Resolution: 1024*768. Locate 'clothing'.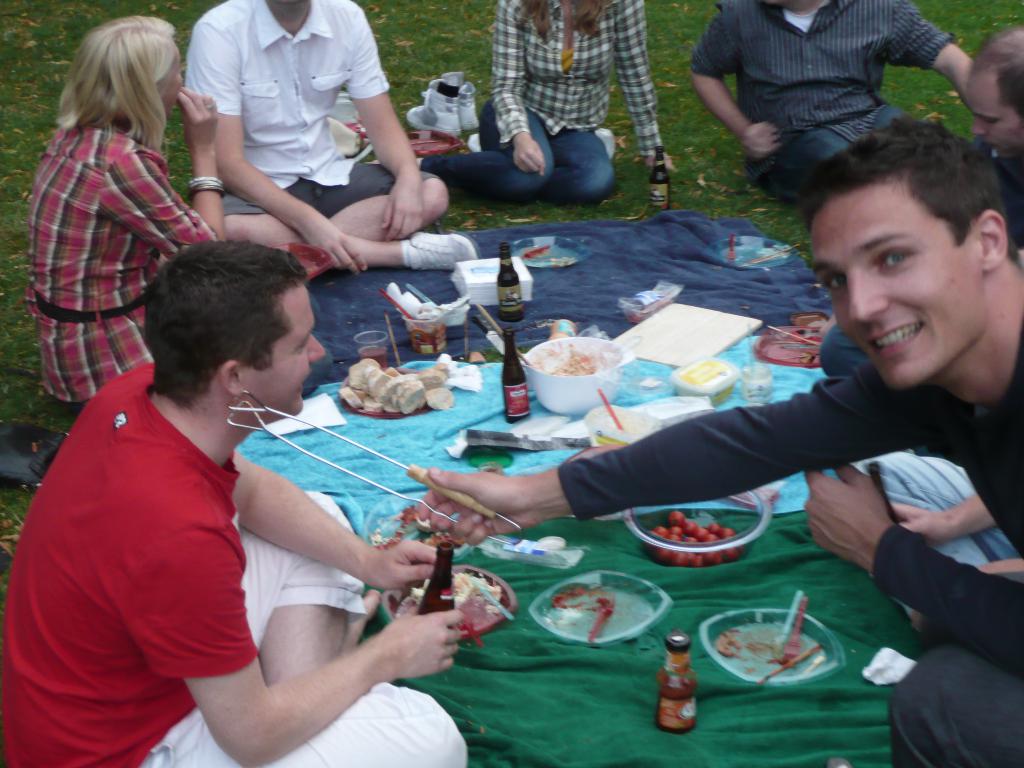
region(687, 0, 956, 200).
